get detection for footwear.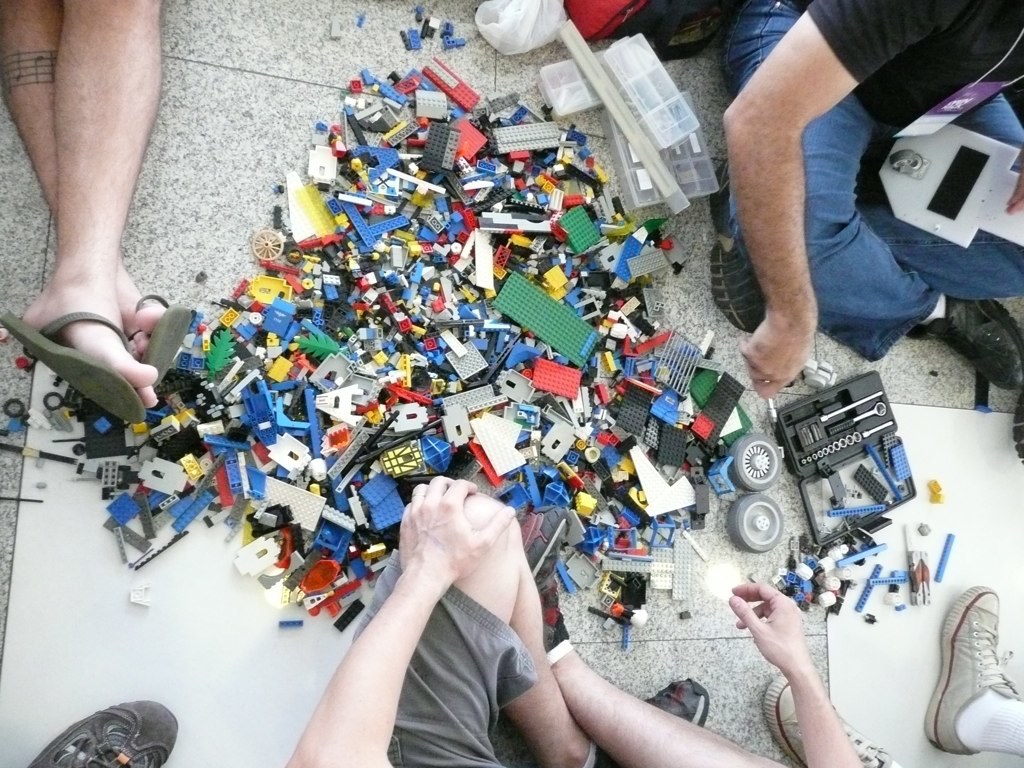
Detection: bbox=(937, 586, 1016, 752).
